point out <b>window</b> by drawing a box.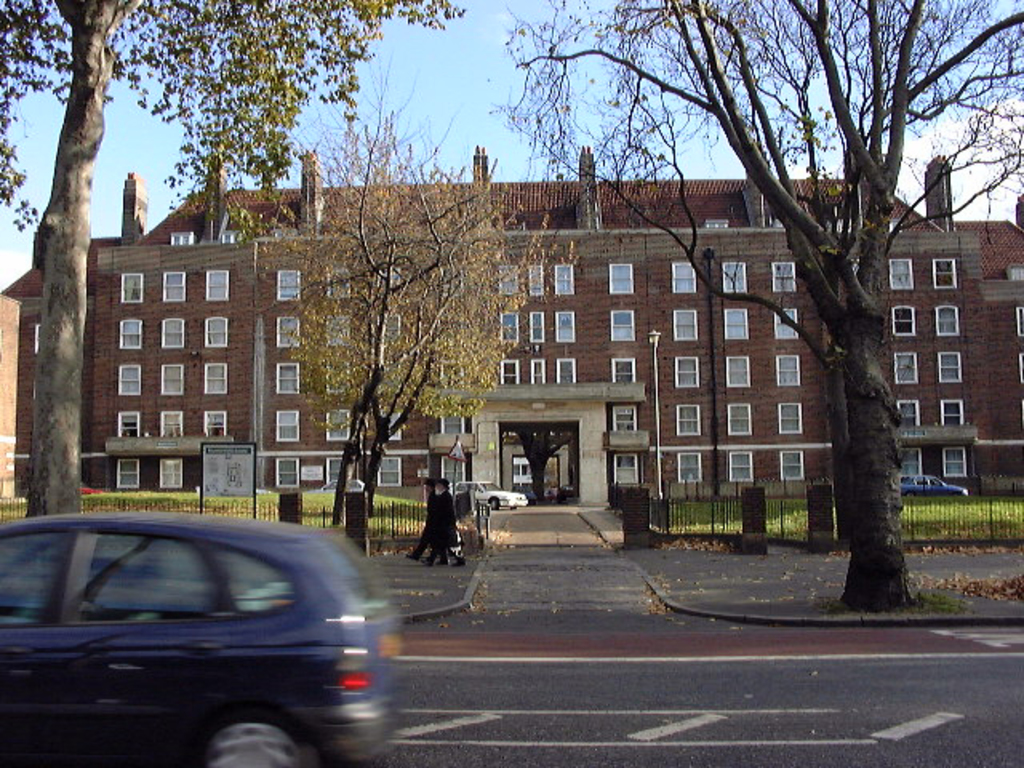
(x1=942, y1=400, x2=965, y2=424).
